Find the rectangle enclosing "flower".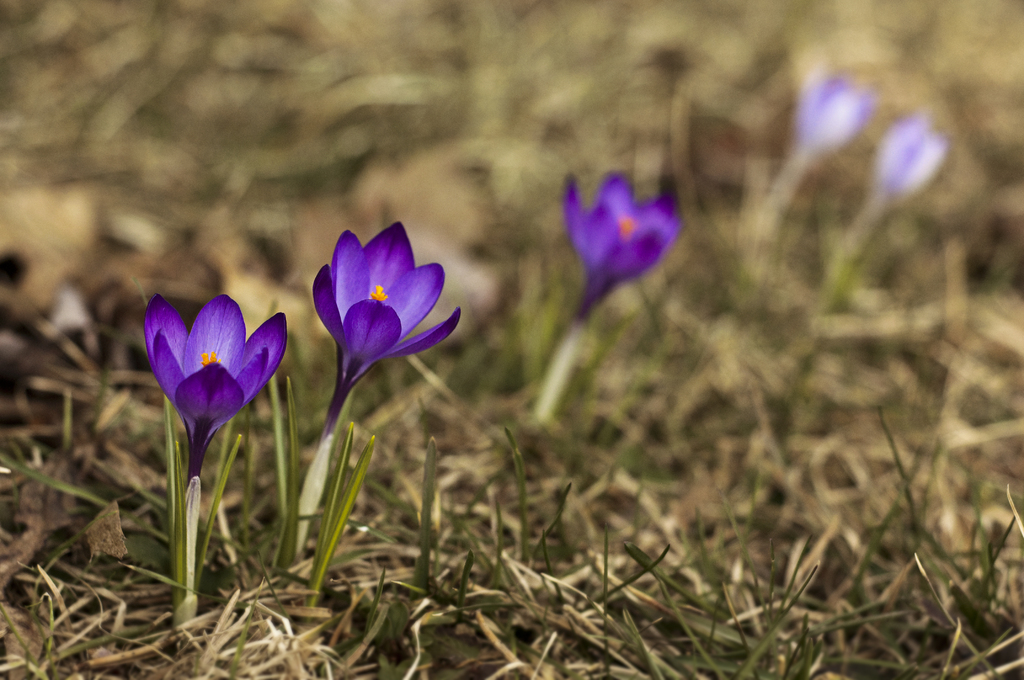
detection(868, 118, 951, 201).
